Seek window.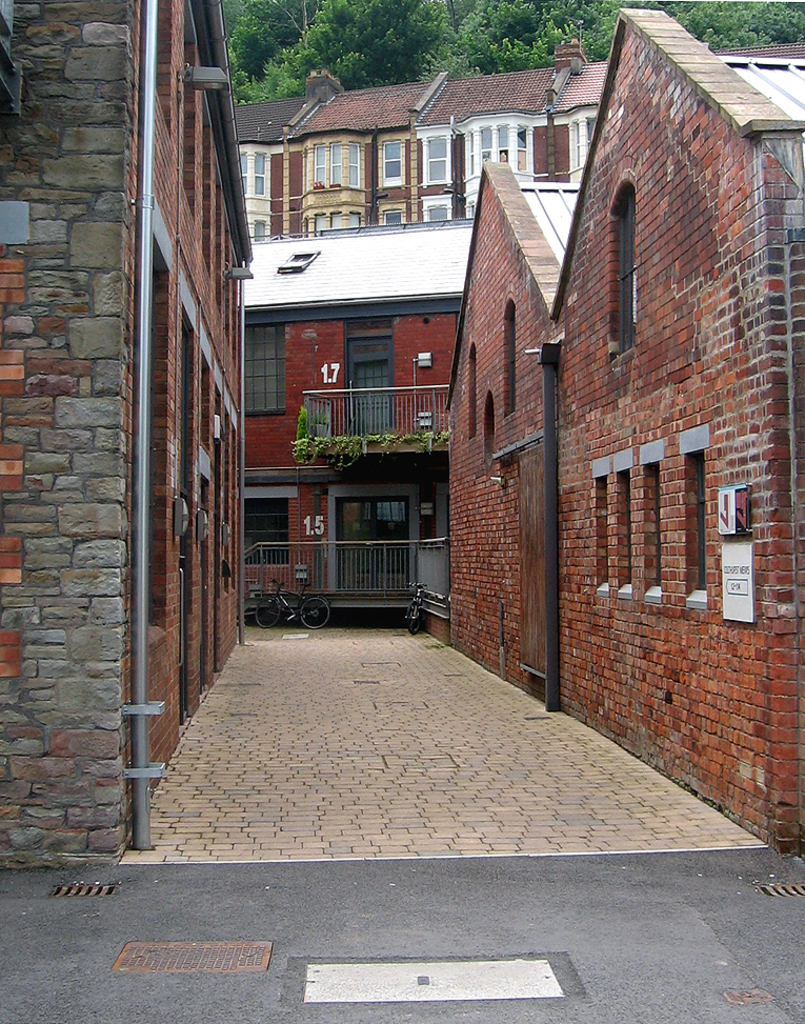
{"x1": 303, "y1": 206, "x2": 358, "y2": 232}.
